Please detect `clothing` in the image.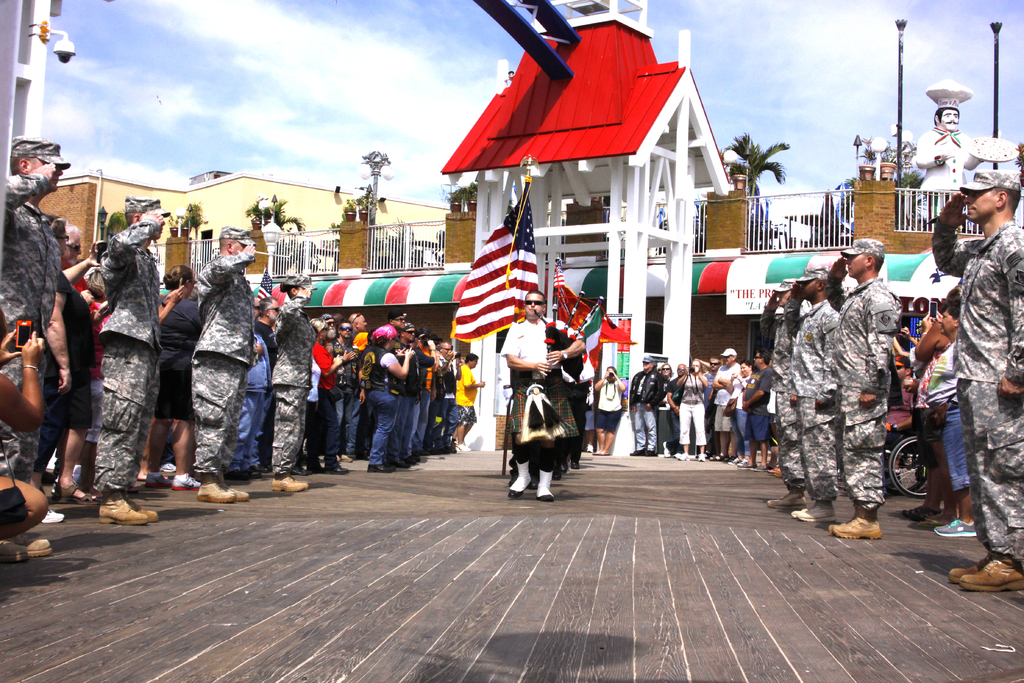
(x1=927, y1=220, x2=1023, y2=569).
